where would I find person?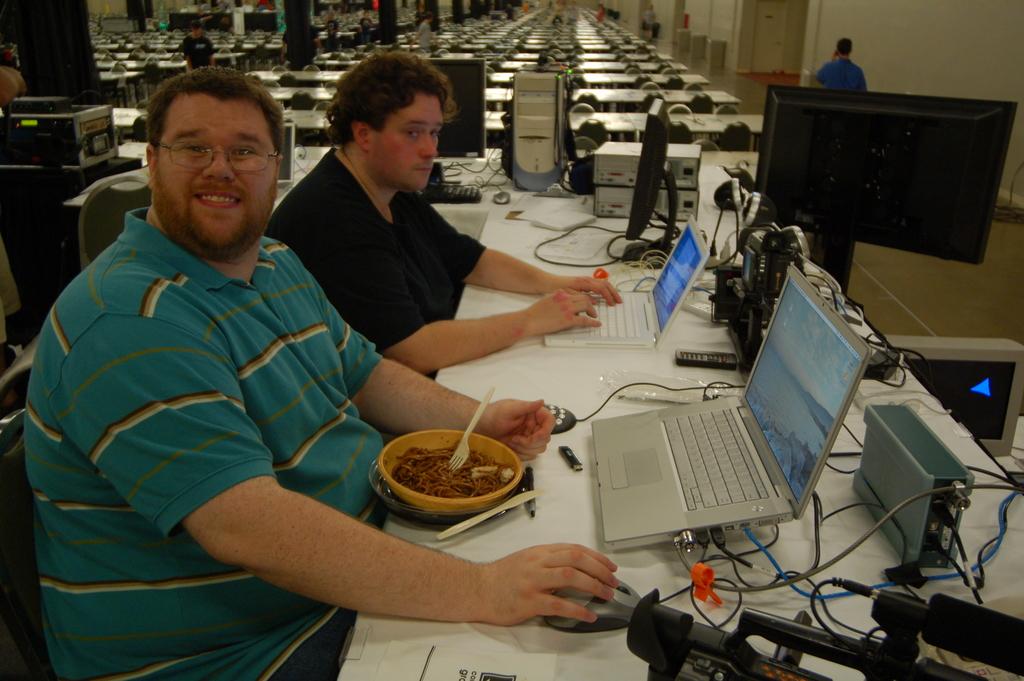
At (x1=276, y1=7, x2=324, y2=67).
